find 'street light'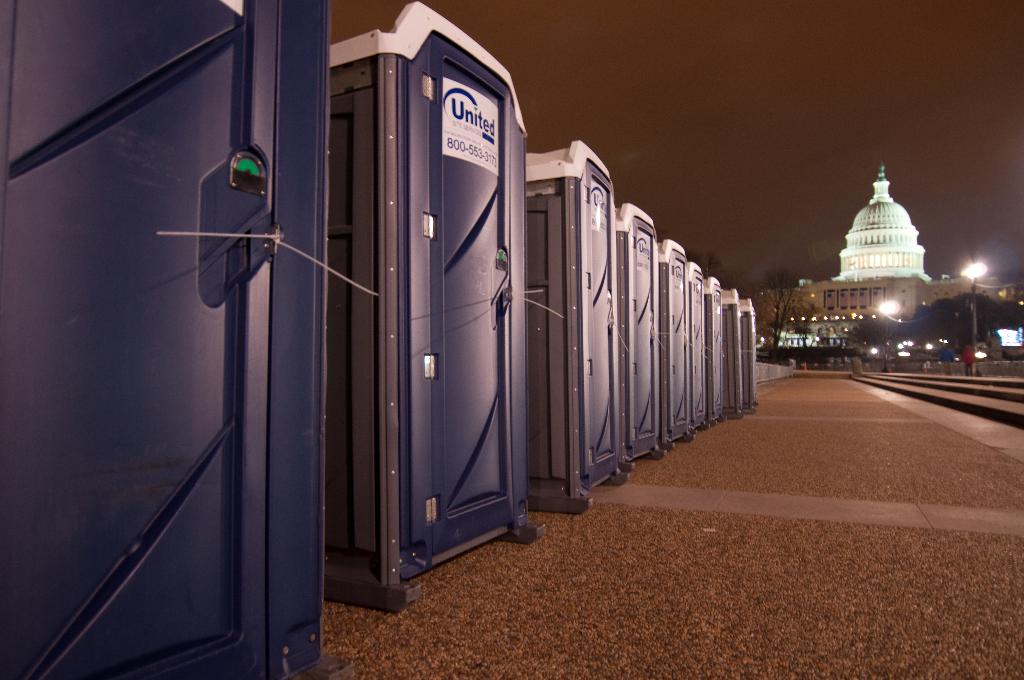
bbox=[876, 299, 896, 375]
